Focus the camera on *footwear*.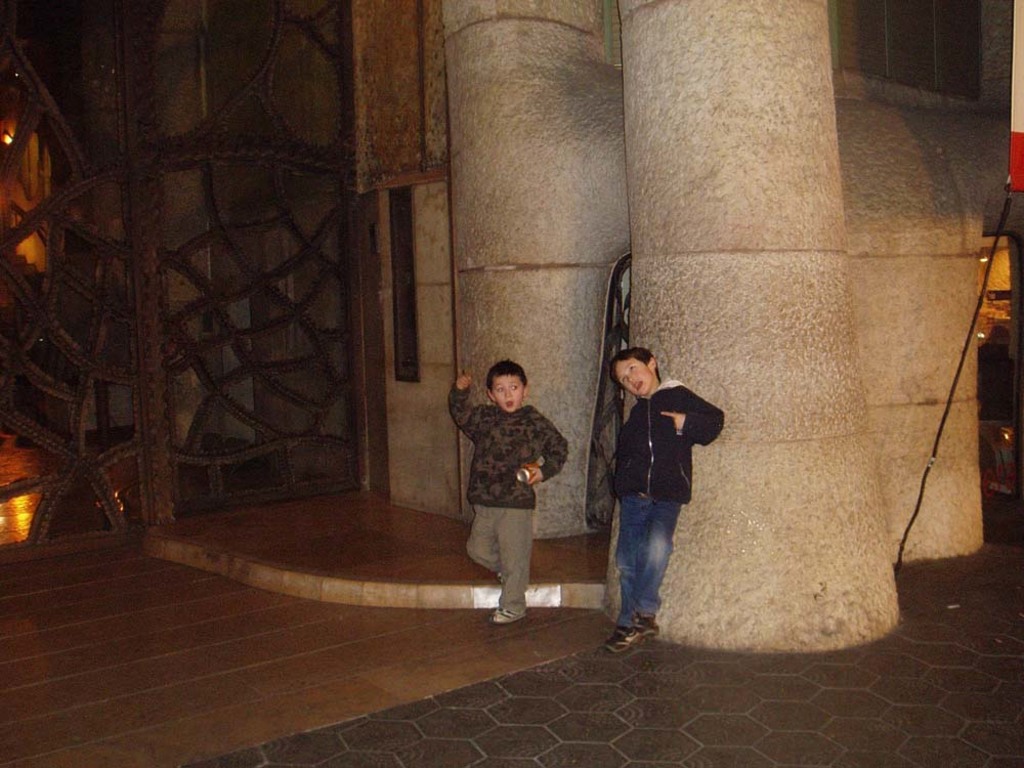
Focus region: crop(606, 621, 636, 649).
